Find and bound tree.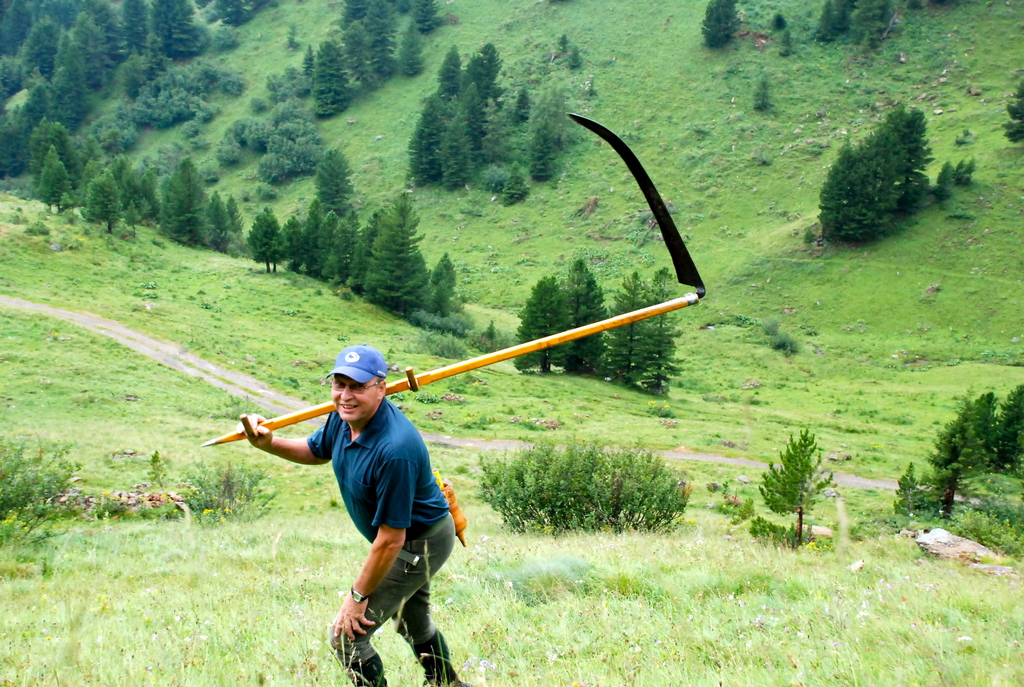
Bound: {"x1": 698, "y1": 0, "x2": 744, "y2": 45}.
